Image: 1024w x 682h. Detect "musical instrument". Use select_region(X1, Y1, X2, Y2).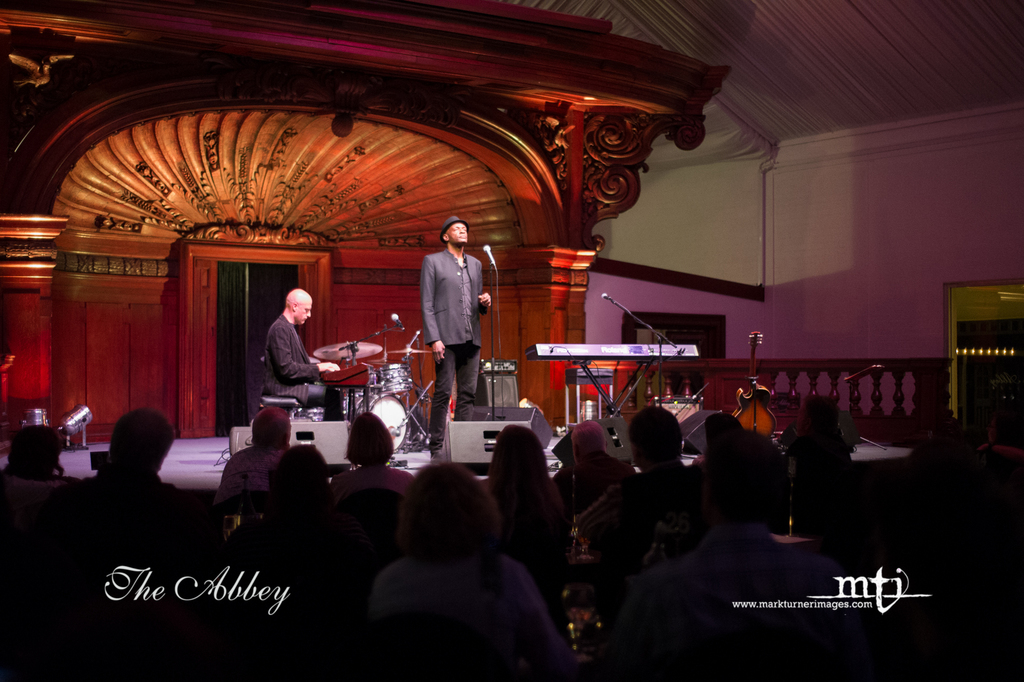
select_region(371, 359, 424, 391).
